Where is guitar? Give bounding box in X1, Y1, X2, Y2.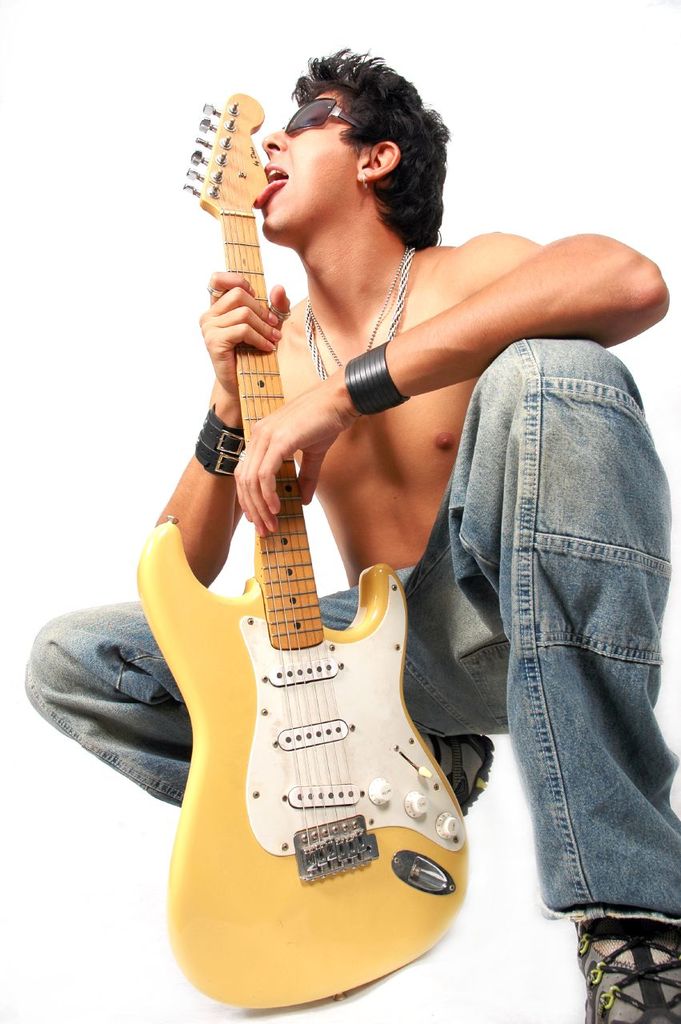
135, 68, 475, 1022.
